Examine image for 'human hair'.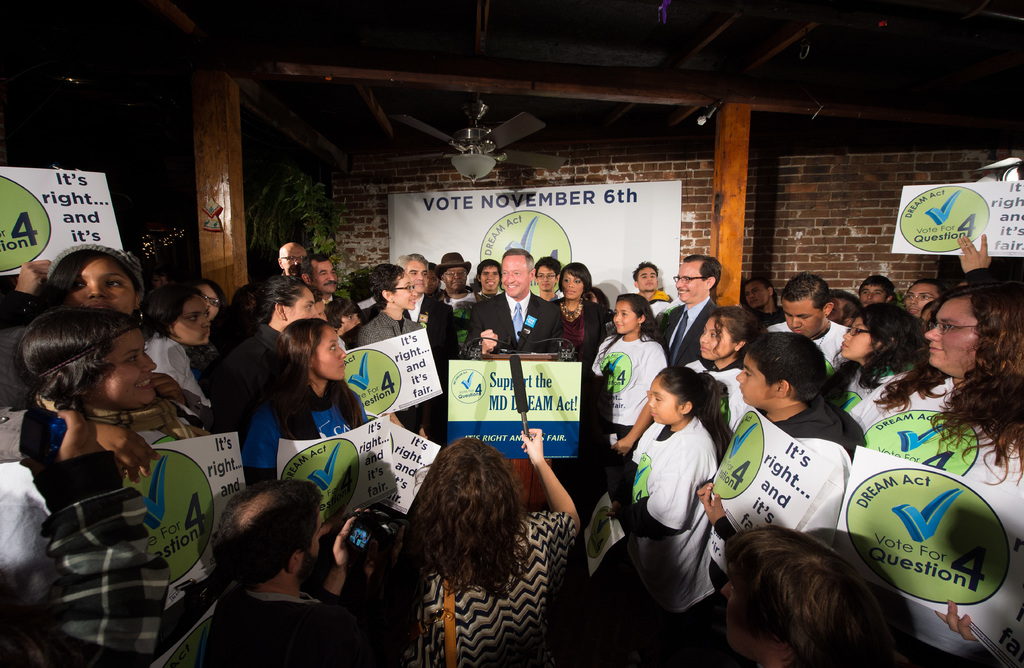
Examination result: 410/437/525/597.
